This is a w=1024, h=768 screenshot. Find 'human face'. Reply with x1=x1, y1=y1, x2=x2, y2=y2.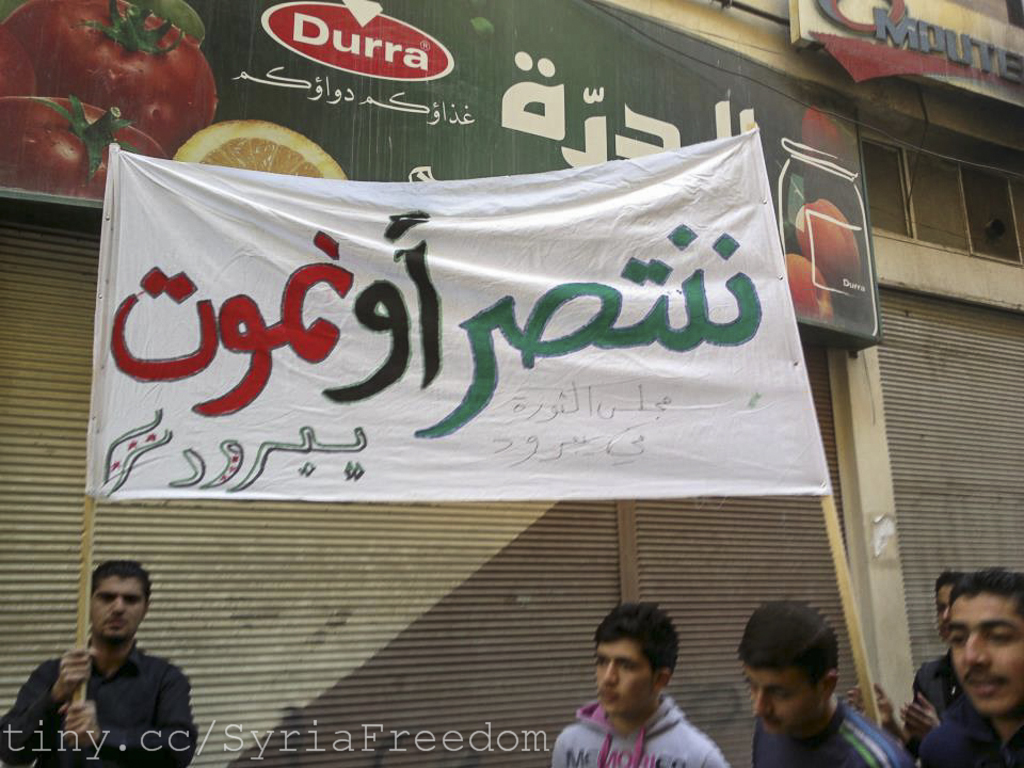
x1=92, y1=576, x2=146, y2=643.
